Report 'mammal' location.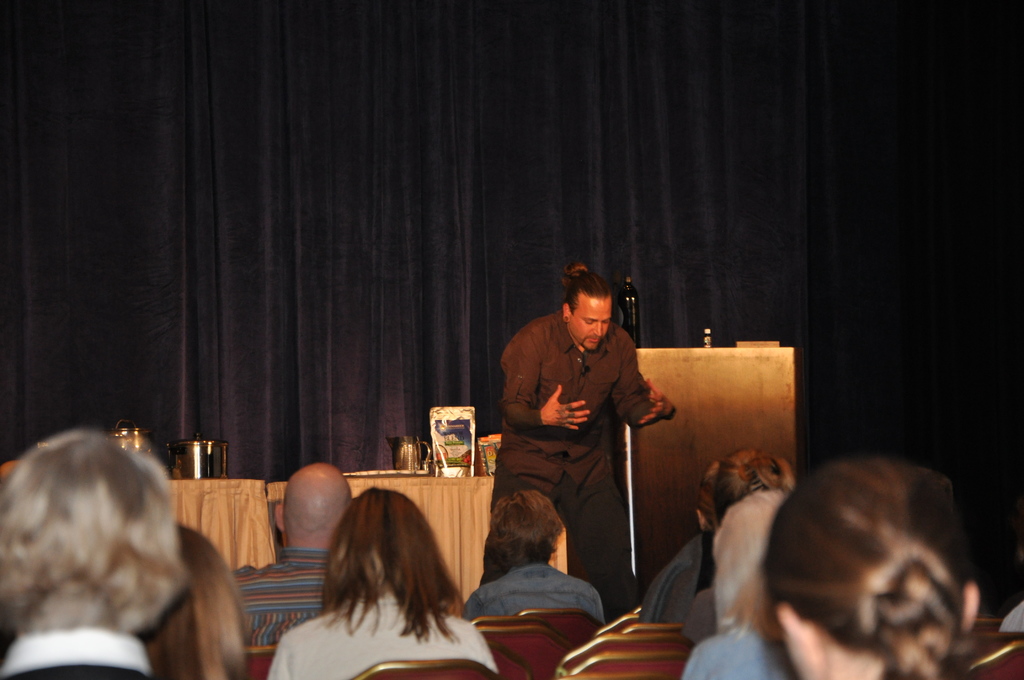
Report: bbox=(460, 487, 602, 621).
